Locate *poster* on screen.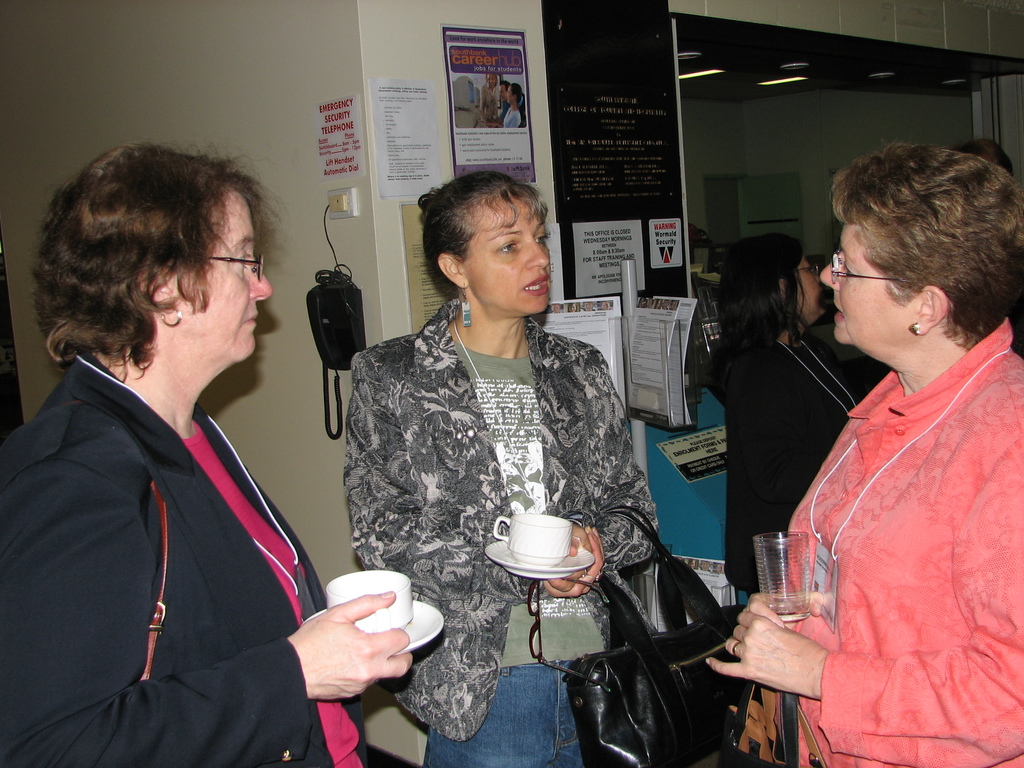
On screen at (317, 87, 369, 179).
